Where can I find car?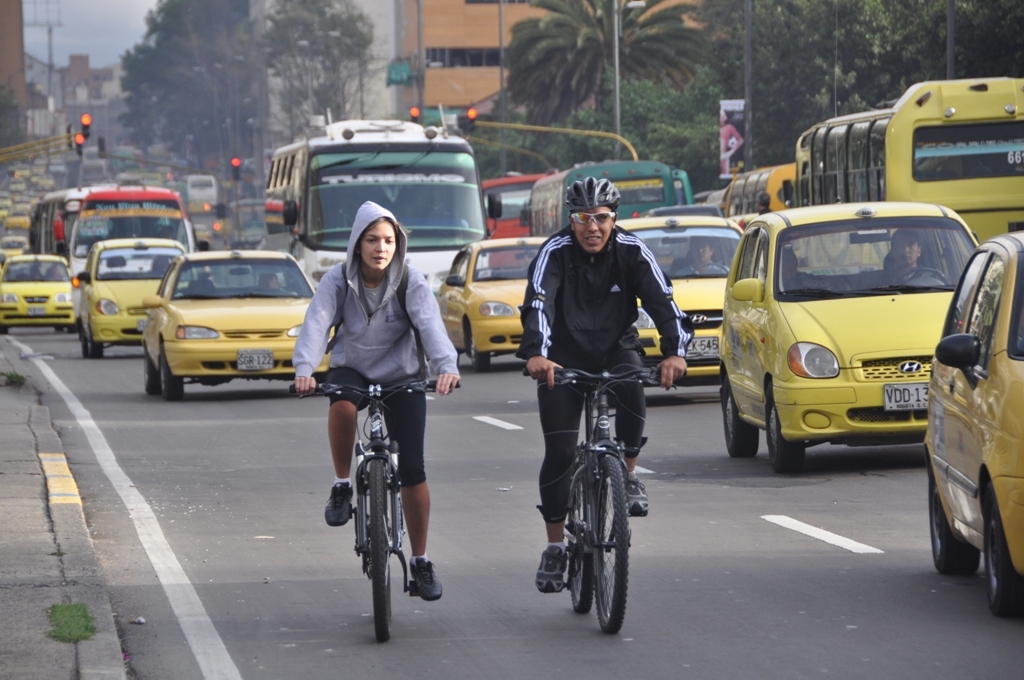
You can find it at select_region(722, 191, 1005, 479).
